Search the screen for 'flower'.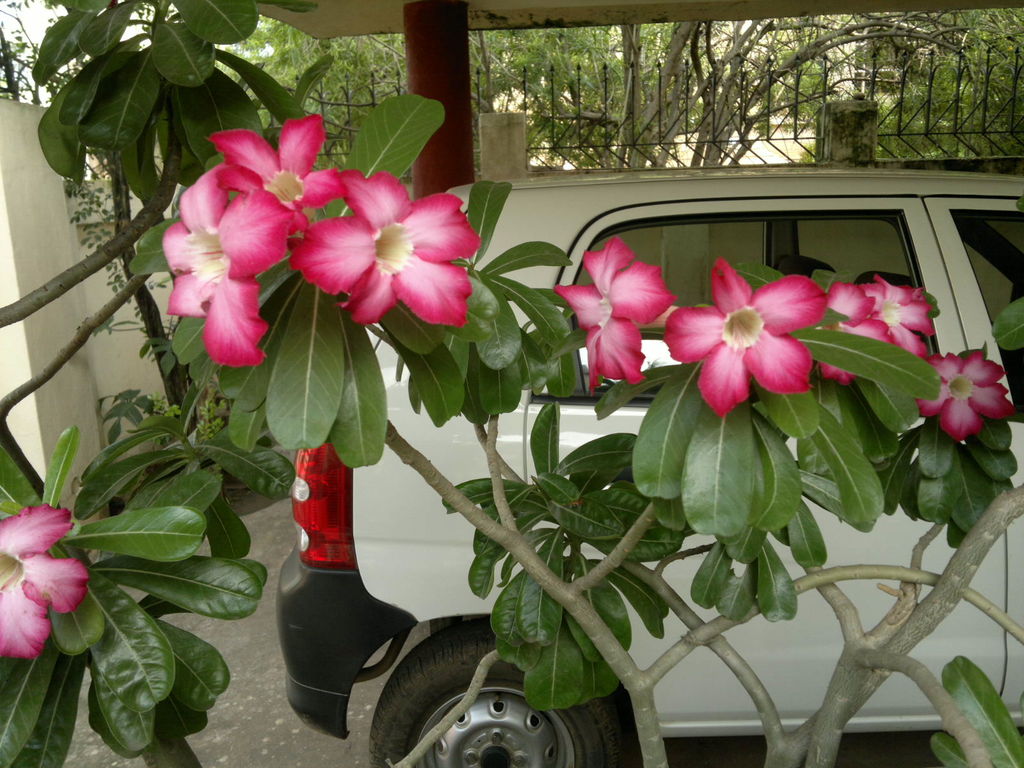
Found at [161,160,305,364].
